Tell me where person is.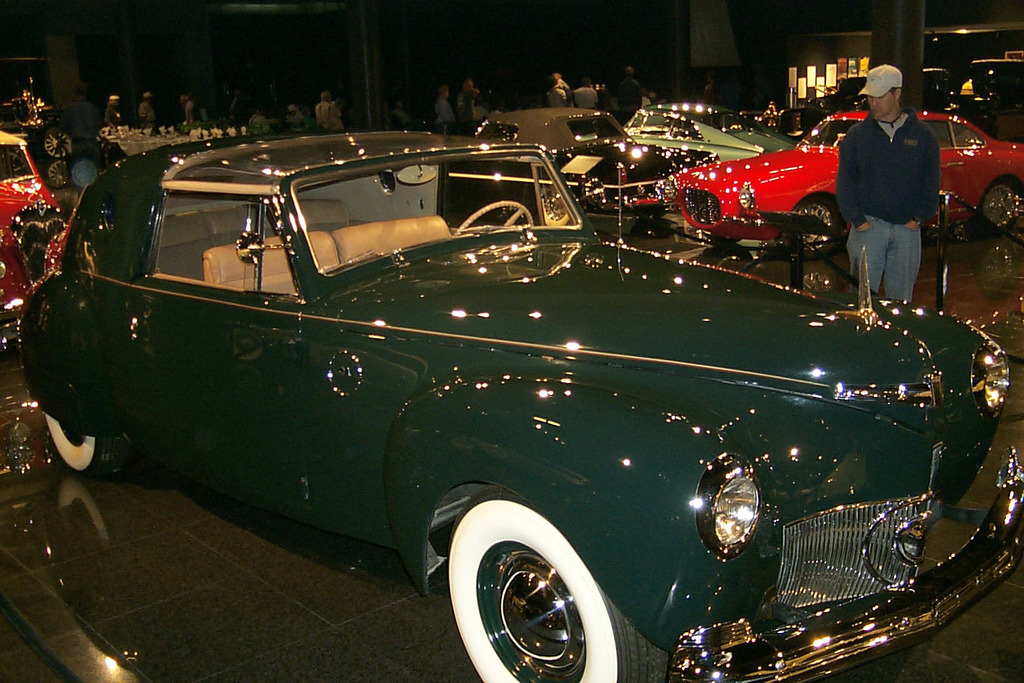
person is at crop(183, 94, 204, 127).
